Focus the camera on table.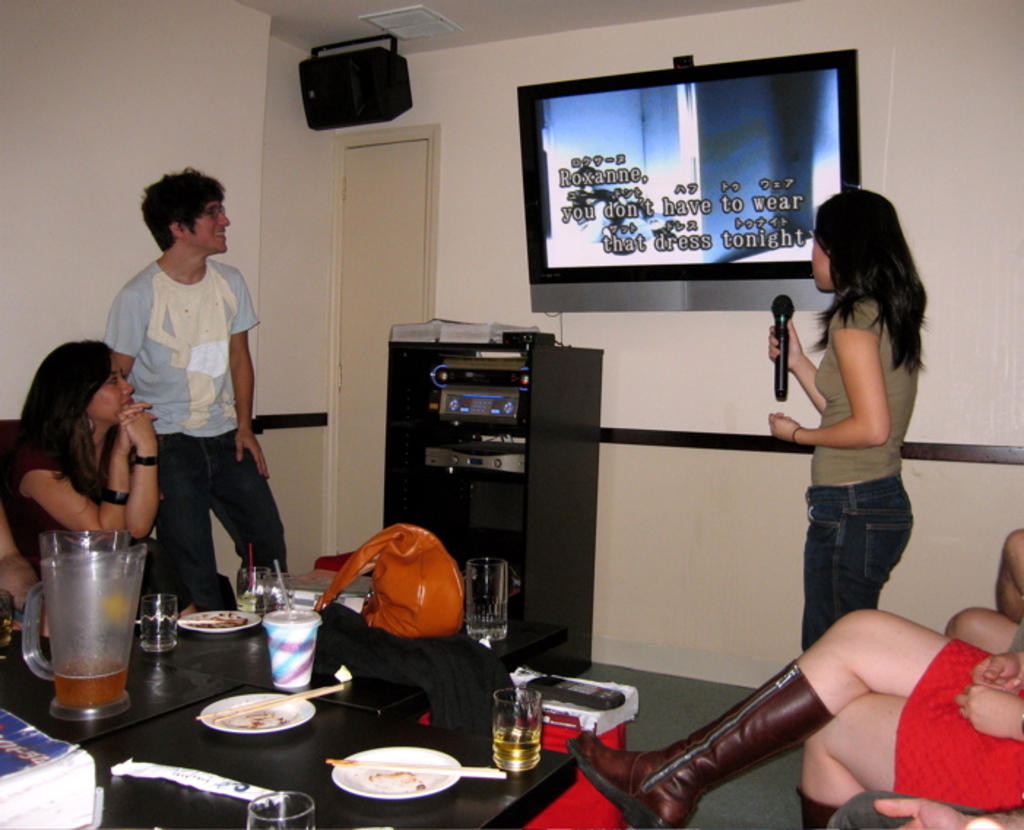
Focus region: BBox(7, 564, 539, 818).
